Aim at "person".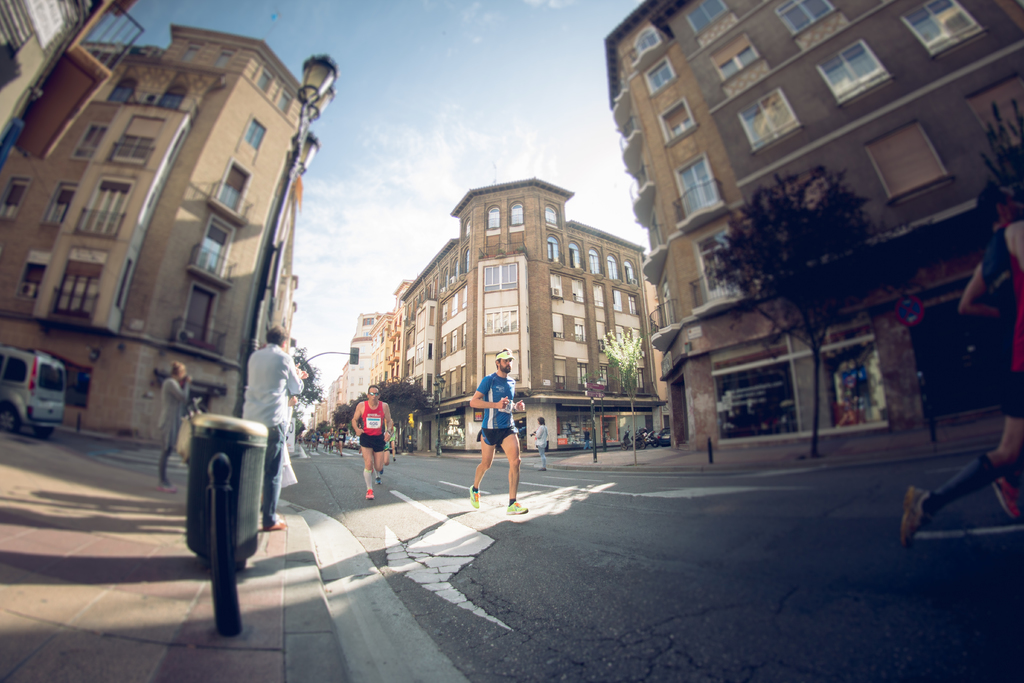
Aimed at x1=978, y1=181, x2=1020, y2=523.
